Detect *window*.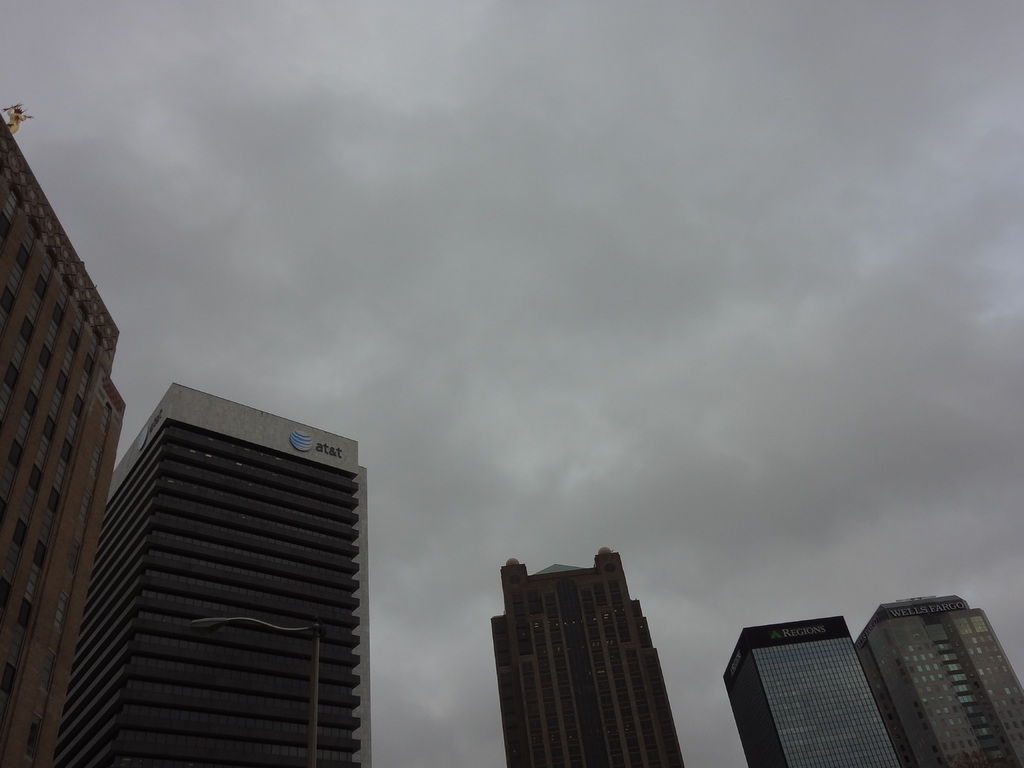
Detected at crop(47, 481, 61, 511).
